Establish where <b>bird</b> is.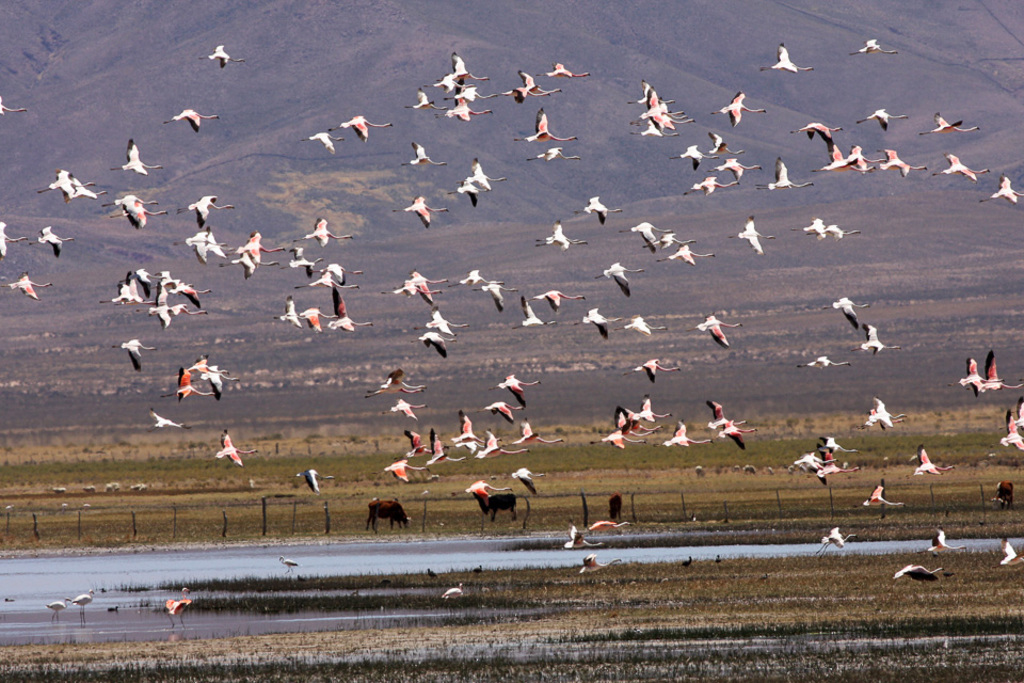
Established at <region>703, 133, 747, 156</region>.
